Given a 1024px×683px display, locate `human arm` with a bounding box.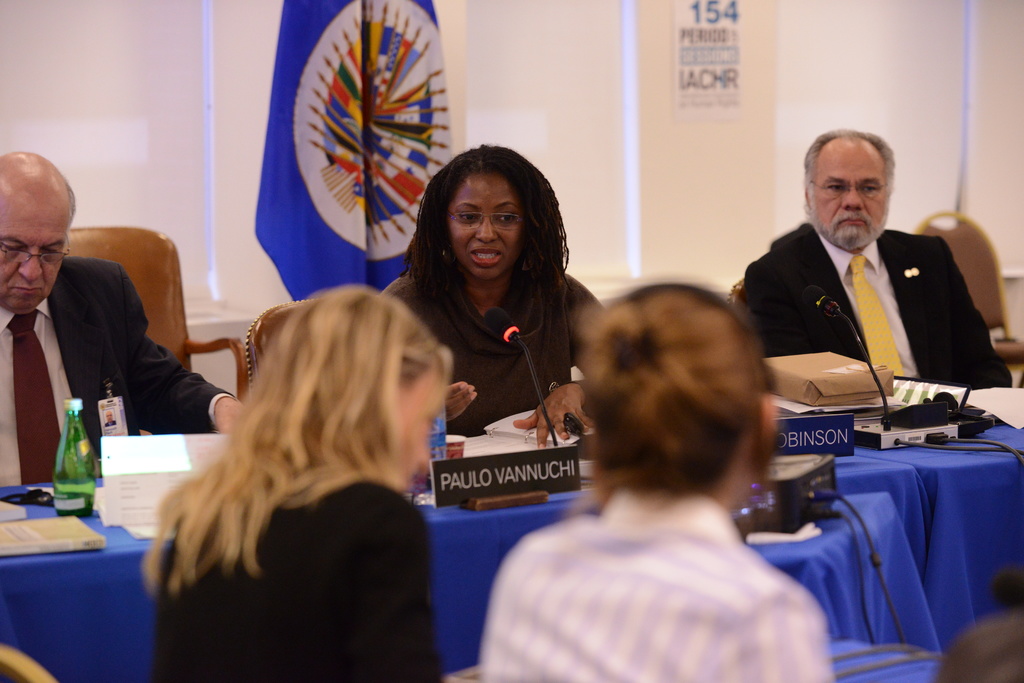
Located: bbox=(513, 298, 595, 452).
